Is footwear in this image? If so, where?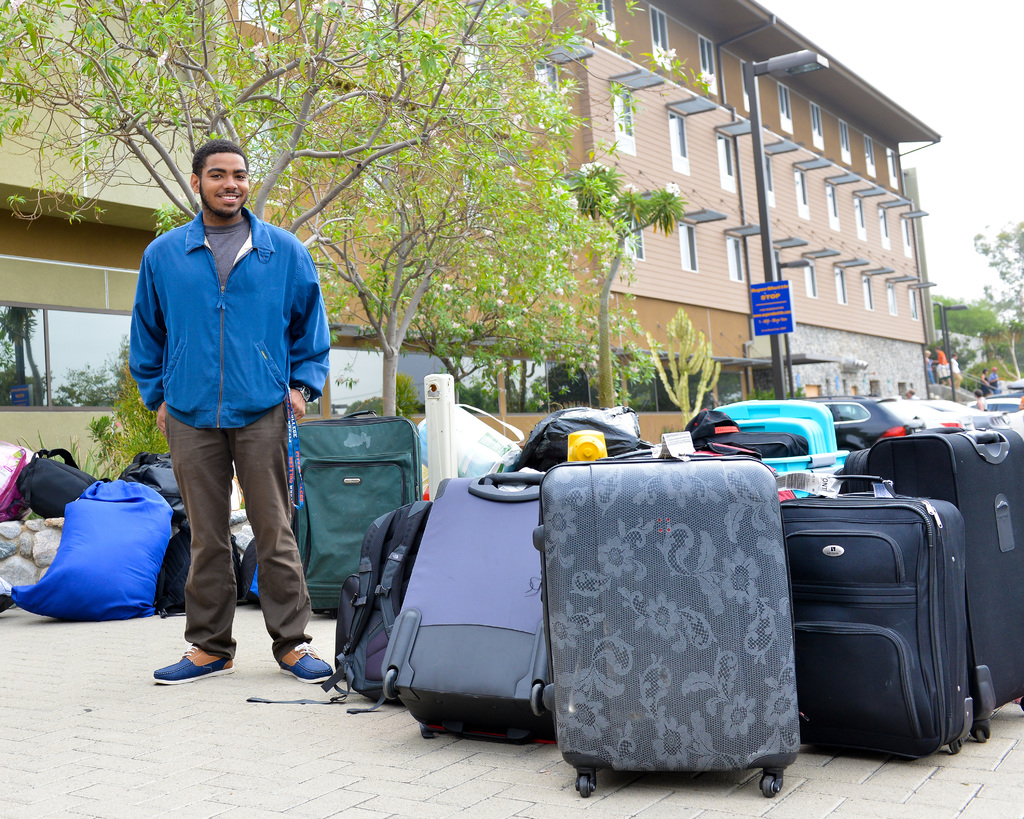
Yes, at 280 643 332 683.
